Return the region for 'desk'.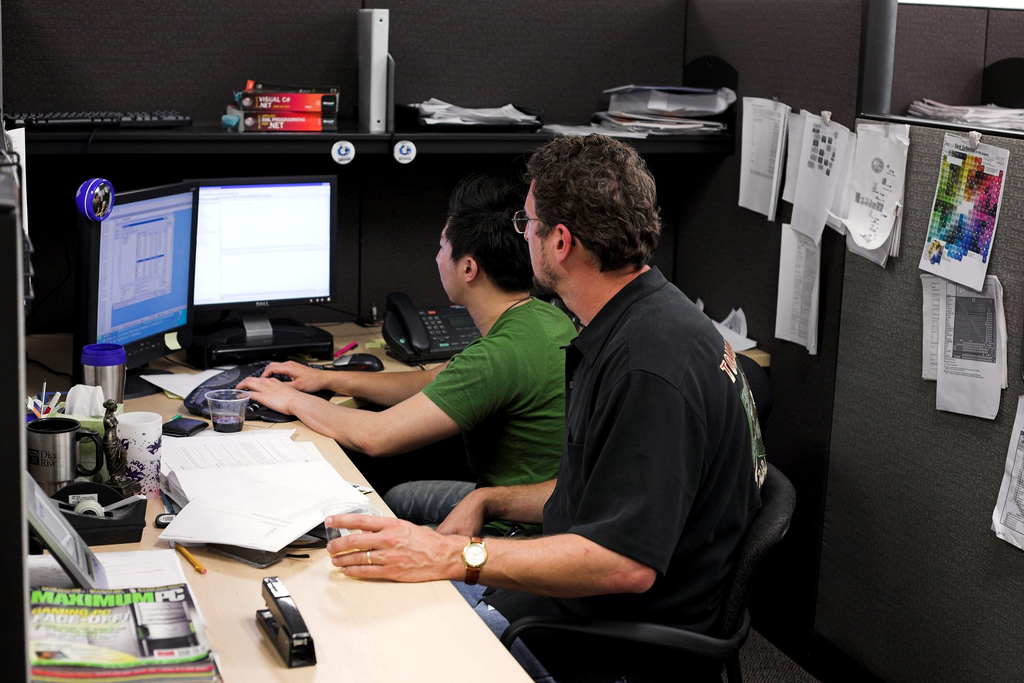
(x1=7, y1=234, x2=721, y2=682).
